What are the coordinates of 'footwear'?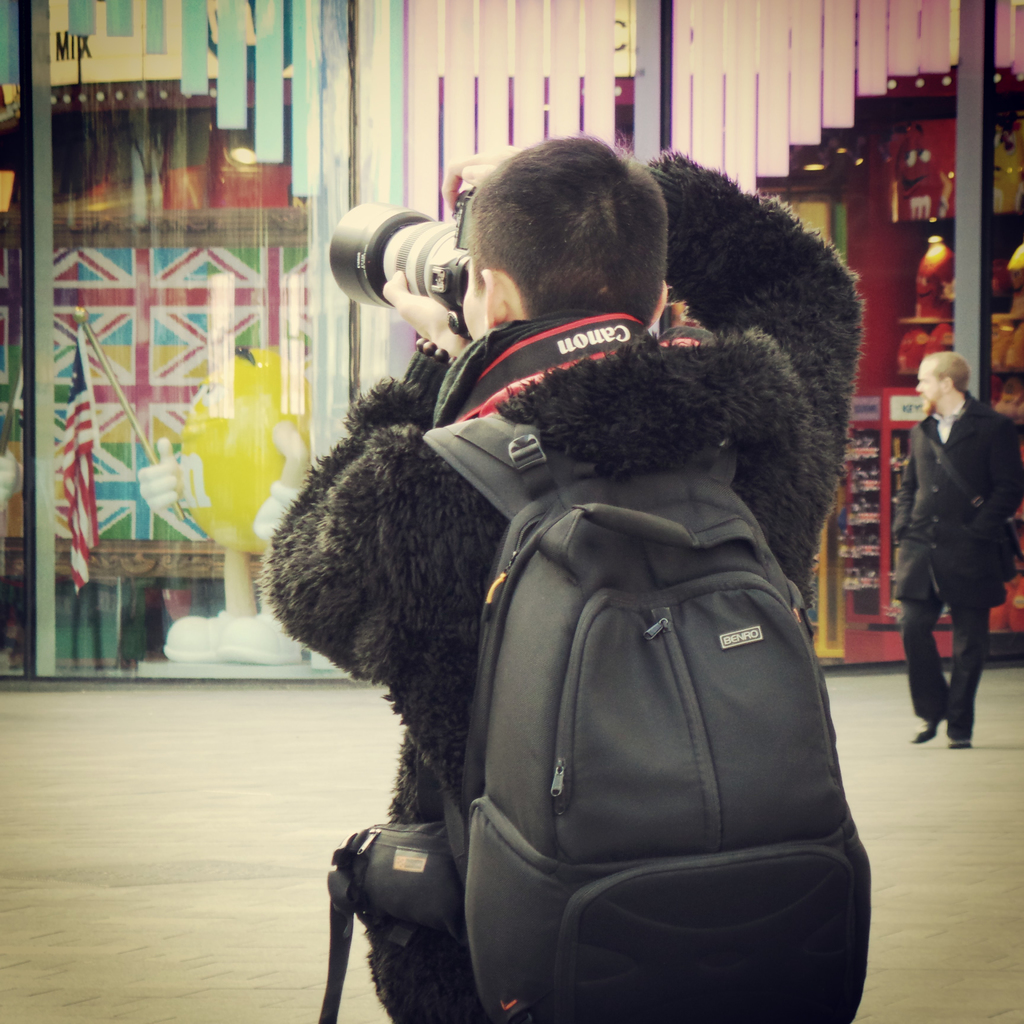
box=[949, 732, 970, 750].
